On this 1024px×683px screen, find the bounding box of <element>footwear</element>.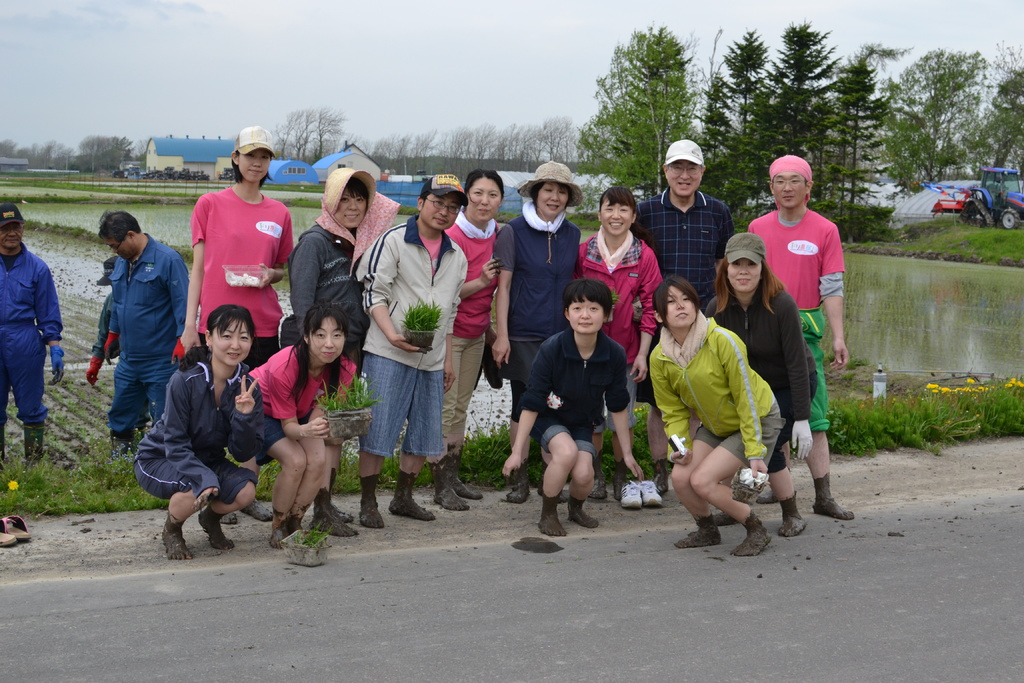
Bounding box: [242, 495, 276, 523].
